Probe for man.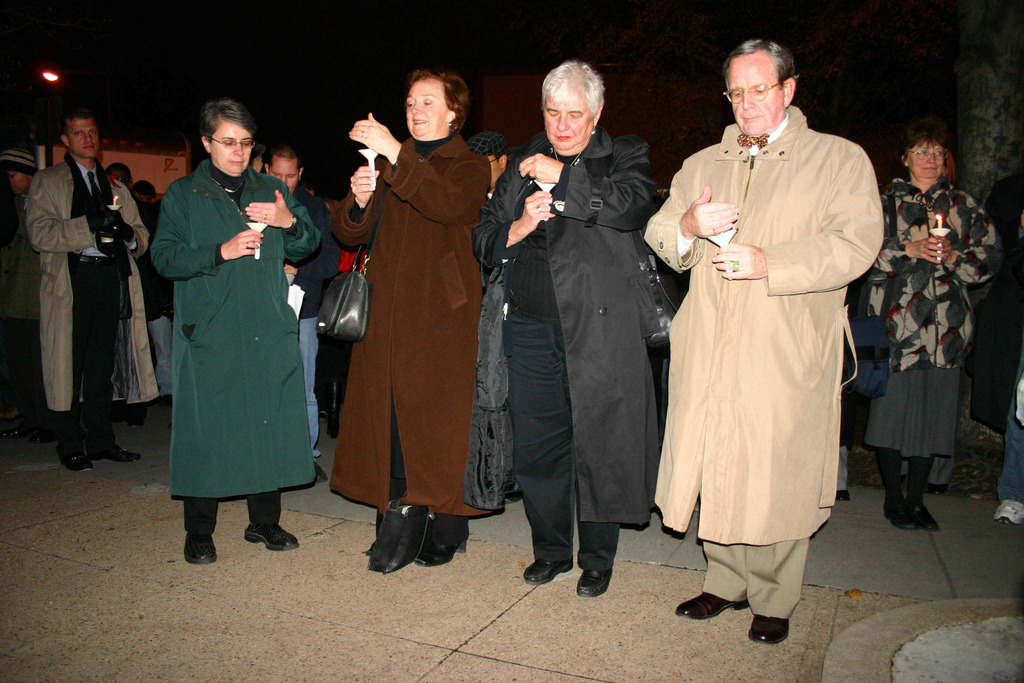
Probe result: <bbox>25, 124, 147, 475</bbox>.
